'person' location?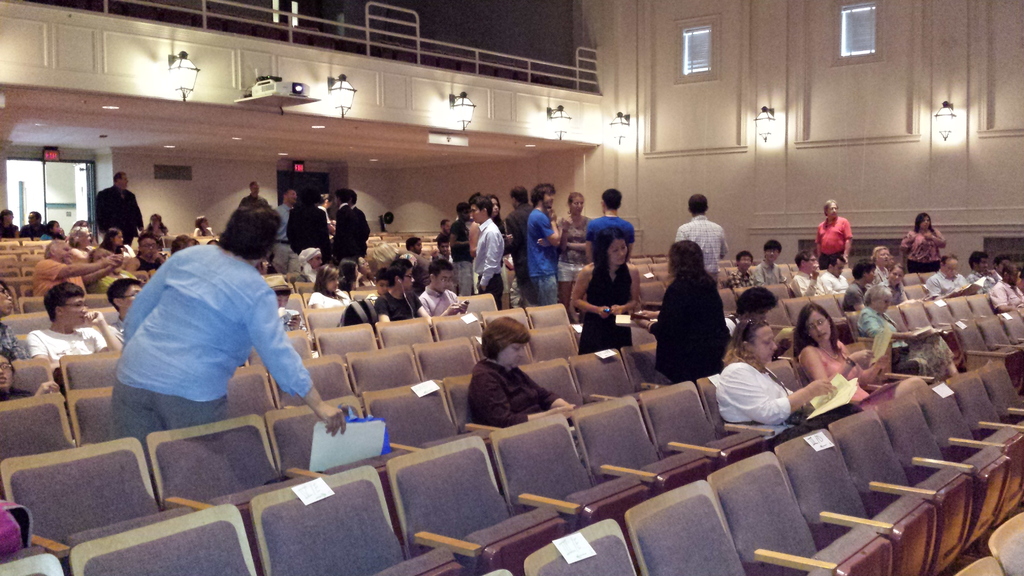
Rect(334, 183, 369, 260)
